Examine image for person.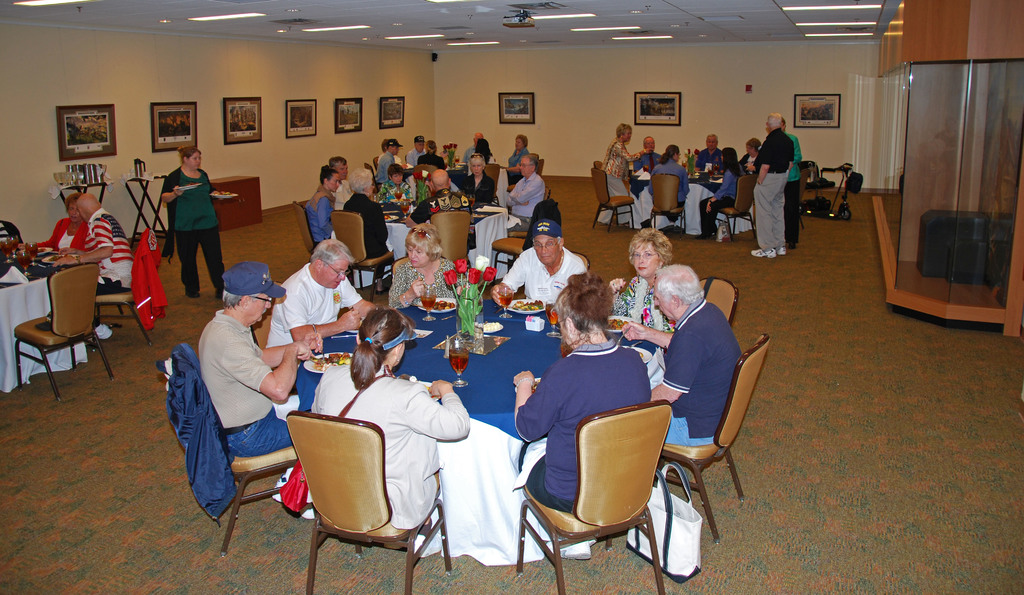
Examination result: [505,279,661,513].
